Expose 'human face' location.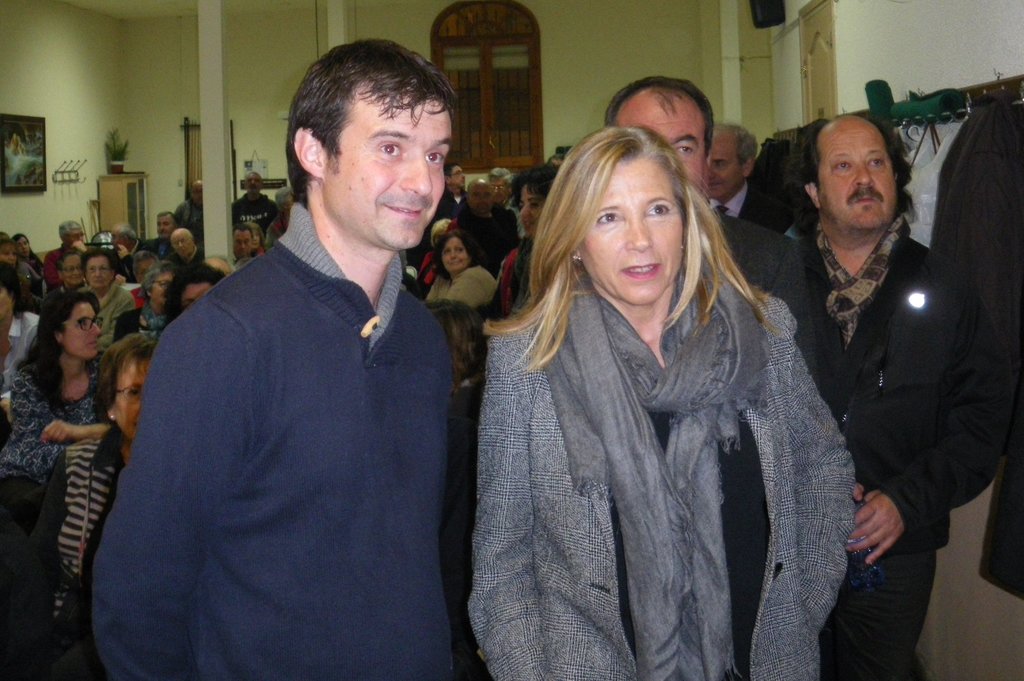
Exposed at box=[470, 180, 493, 214].
